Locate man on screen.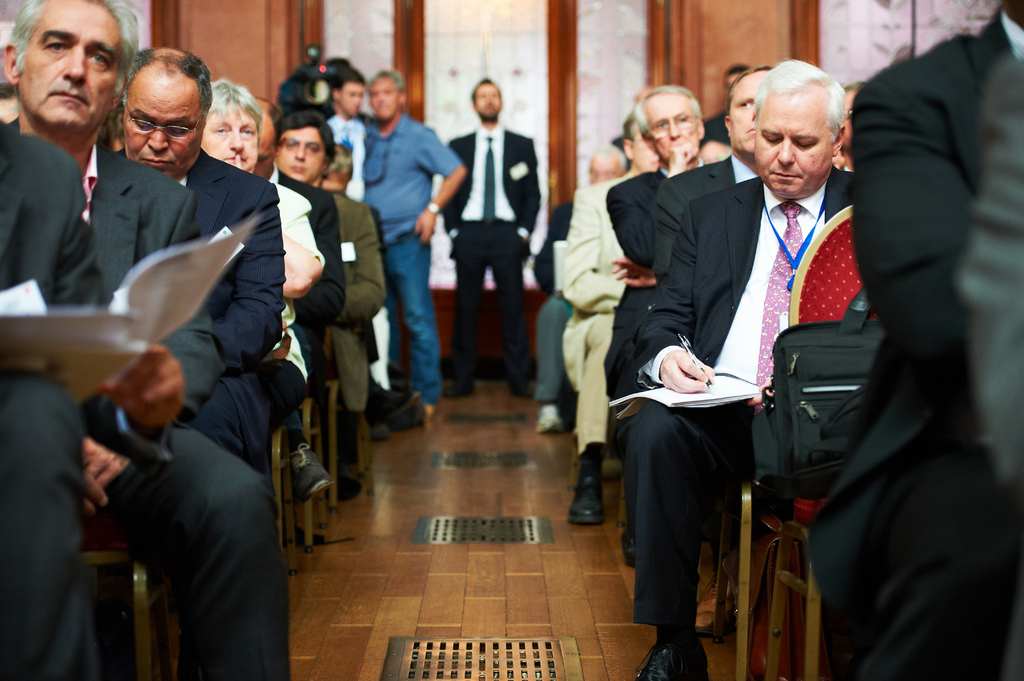
On screen at 104:41:290:485.
